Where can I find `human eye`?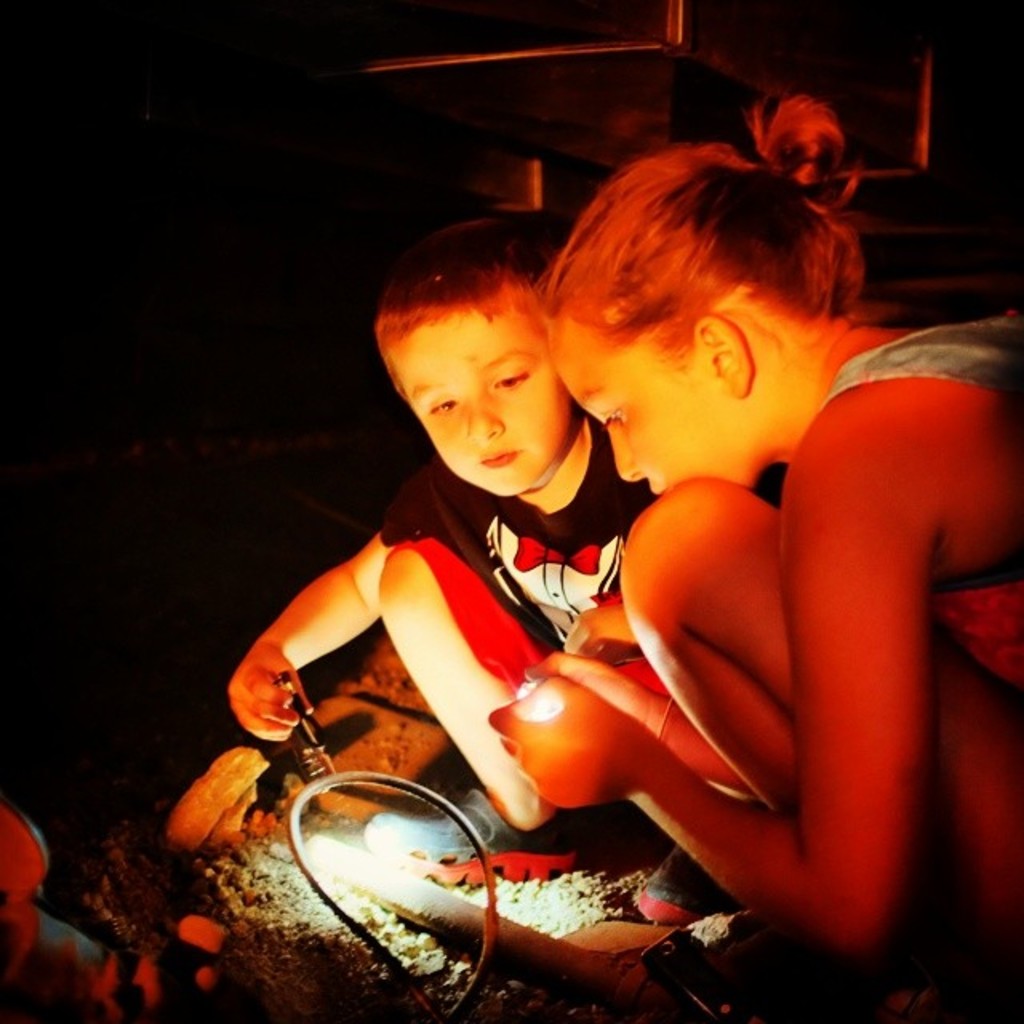
You can find it at (424,395,462,419).
